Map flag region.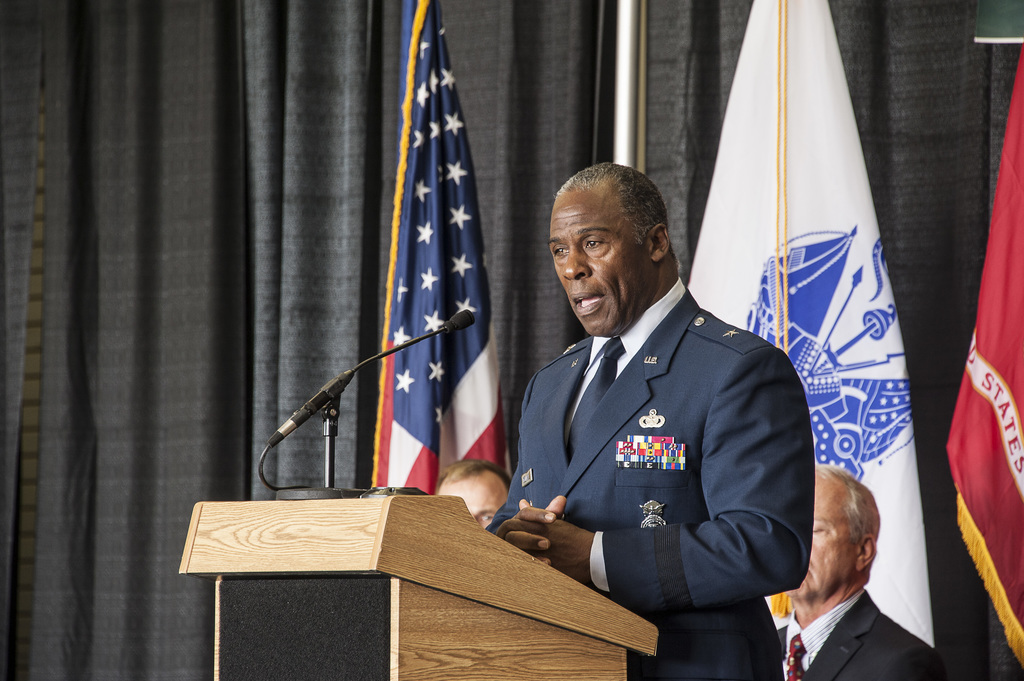
Mapped to bbox=(945, 43, 1023, 663).
